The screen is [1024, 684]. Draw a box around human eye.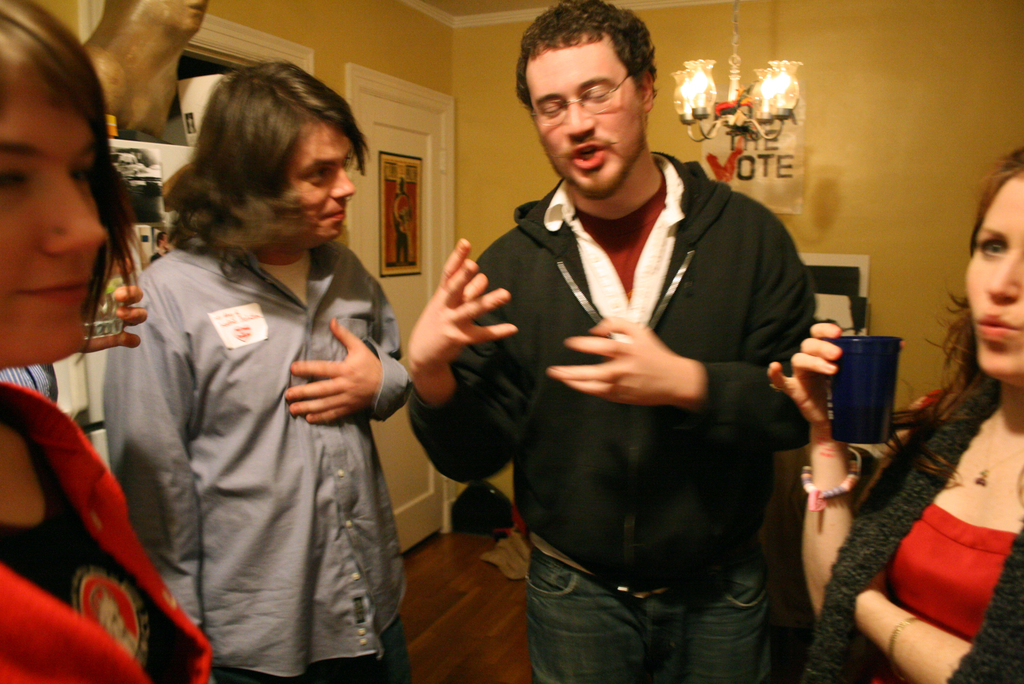
region(976, 241, 1004, 258).
